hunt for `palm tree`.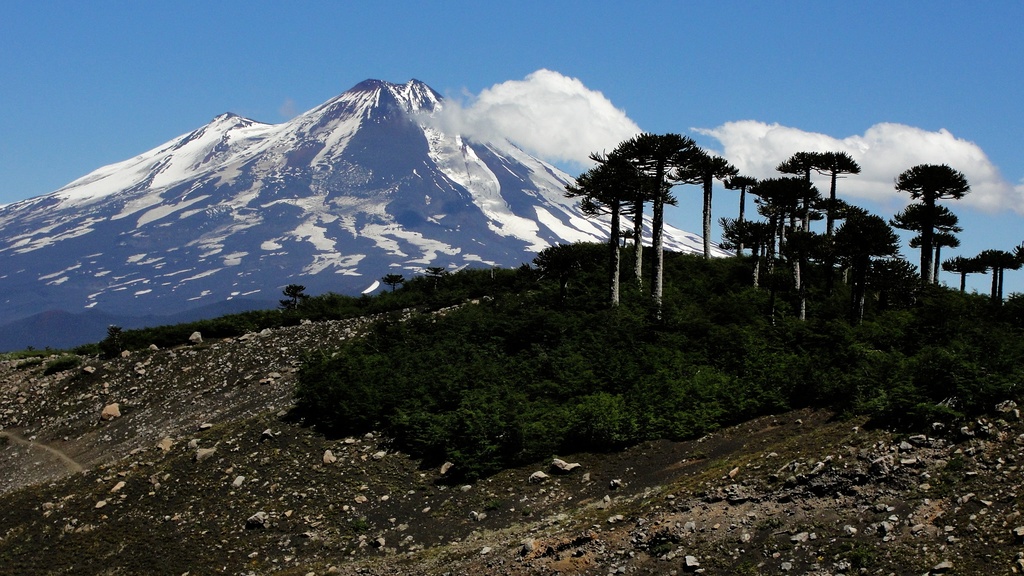
Hunted down at pyautogui.locateOnScreen(838, 207, 893, 285).
